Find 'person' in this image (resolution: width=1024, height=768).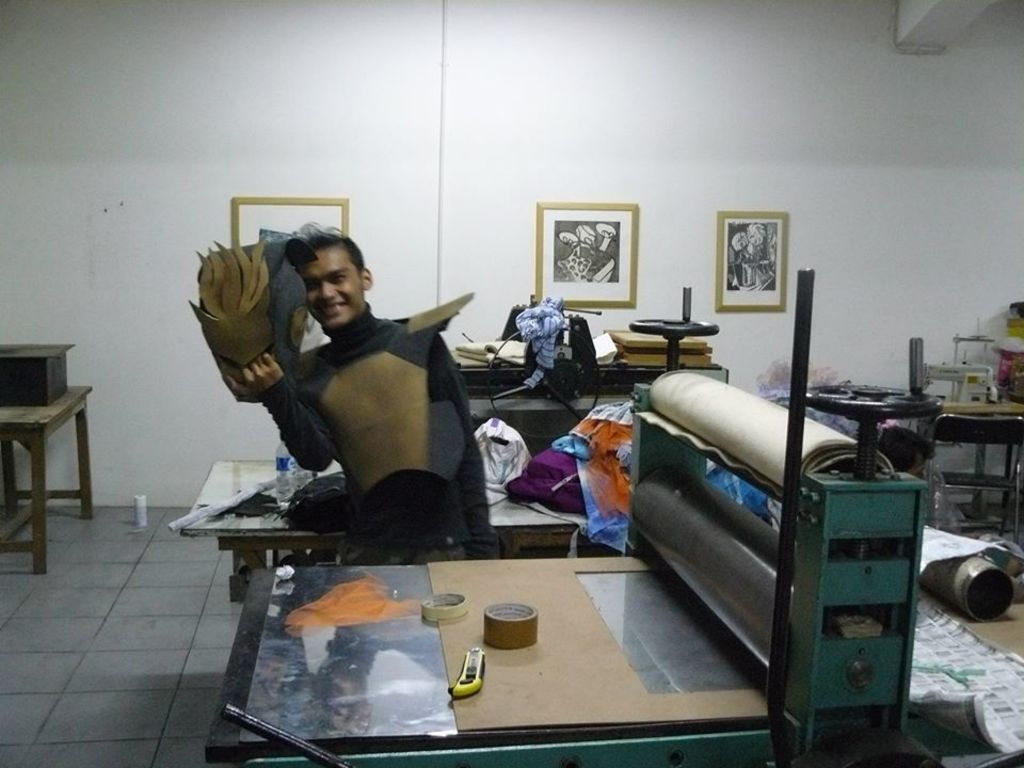
226,234,500,571.
